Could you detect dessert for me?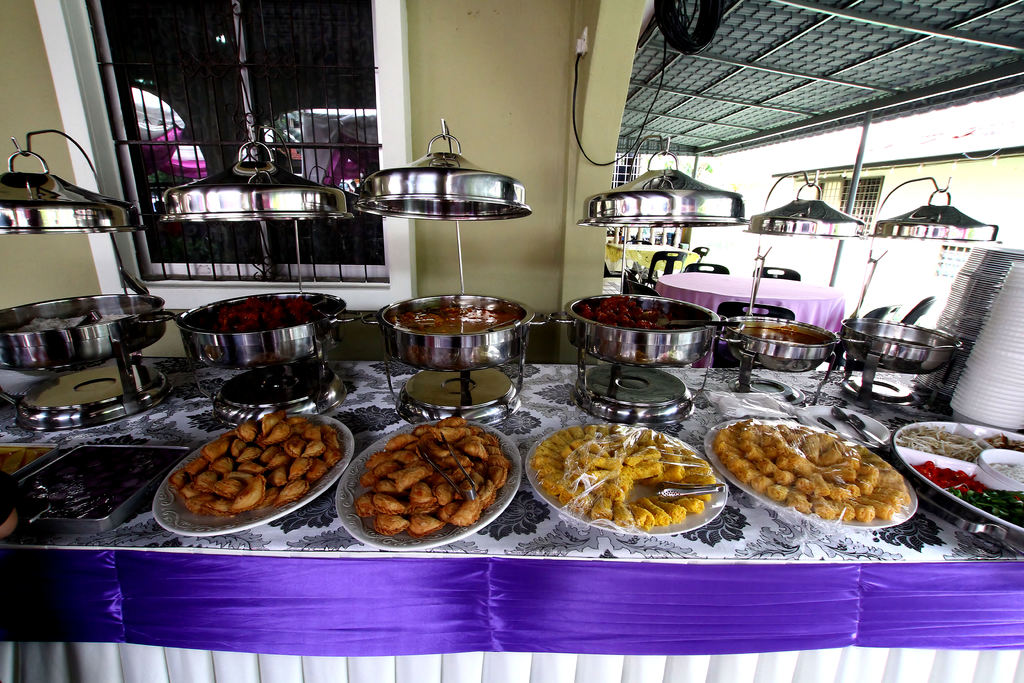
Detection result: crop(351, 418, 506, 538).
